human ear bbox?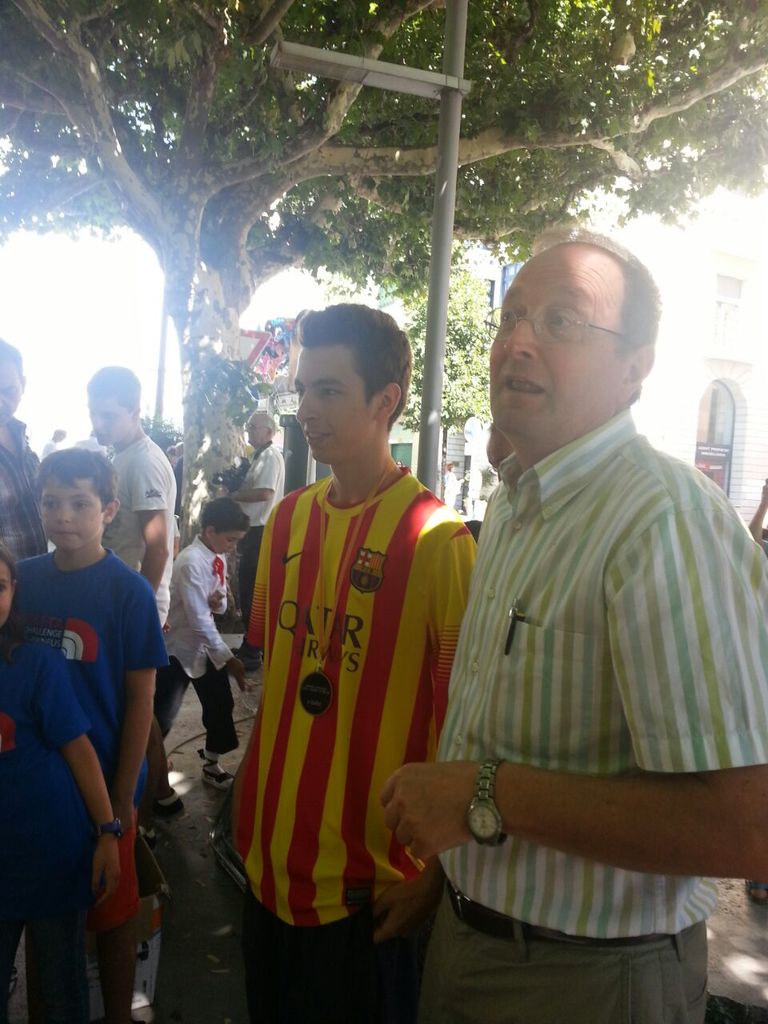
l=106, t=501, r=118, b=533
